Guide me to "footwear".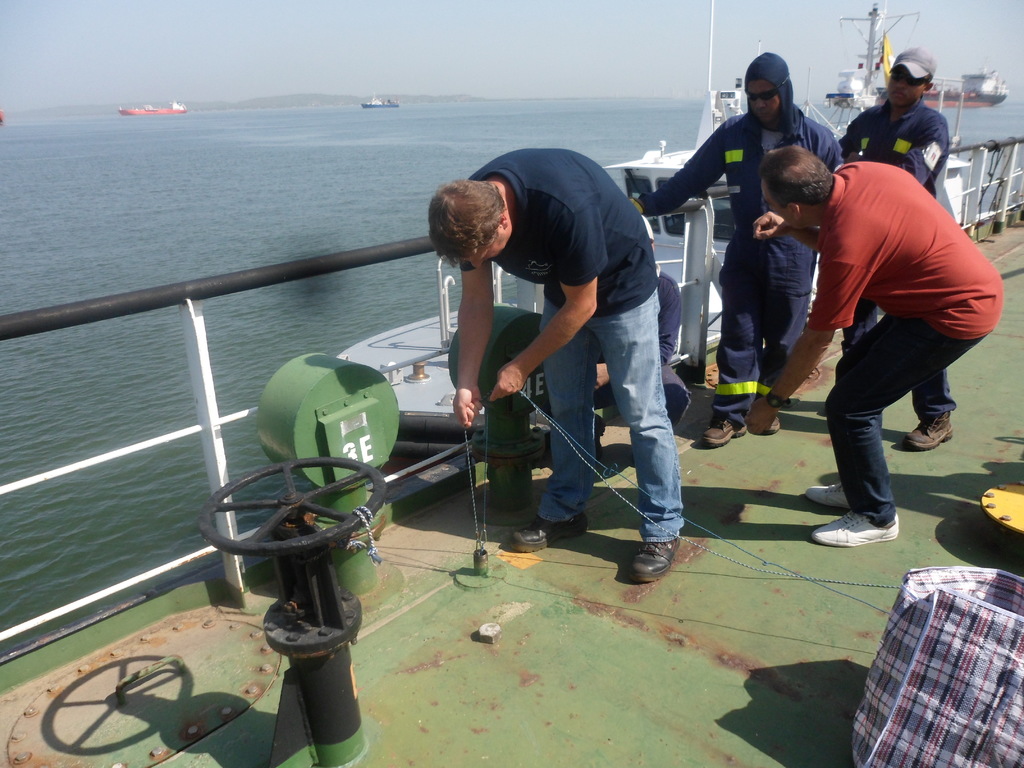
Guidance: crop(761, 413, 782, 436).
